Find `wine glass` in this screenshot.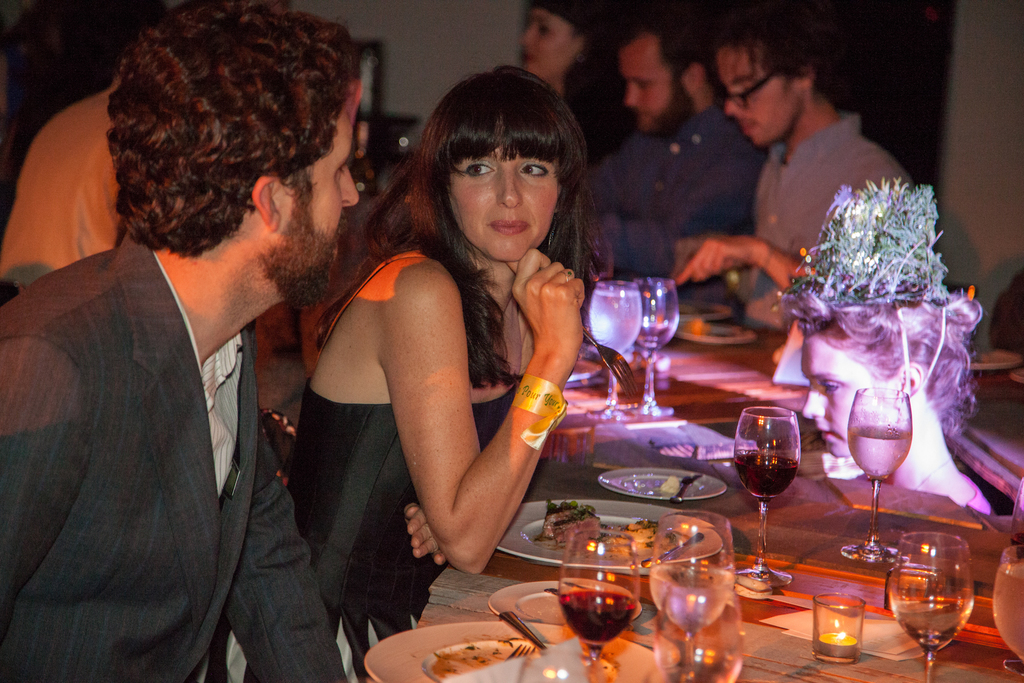
The bounding box for `wine glass` is <region>632, 280, 678, 414</region>.
